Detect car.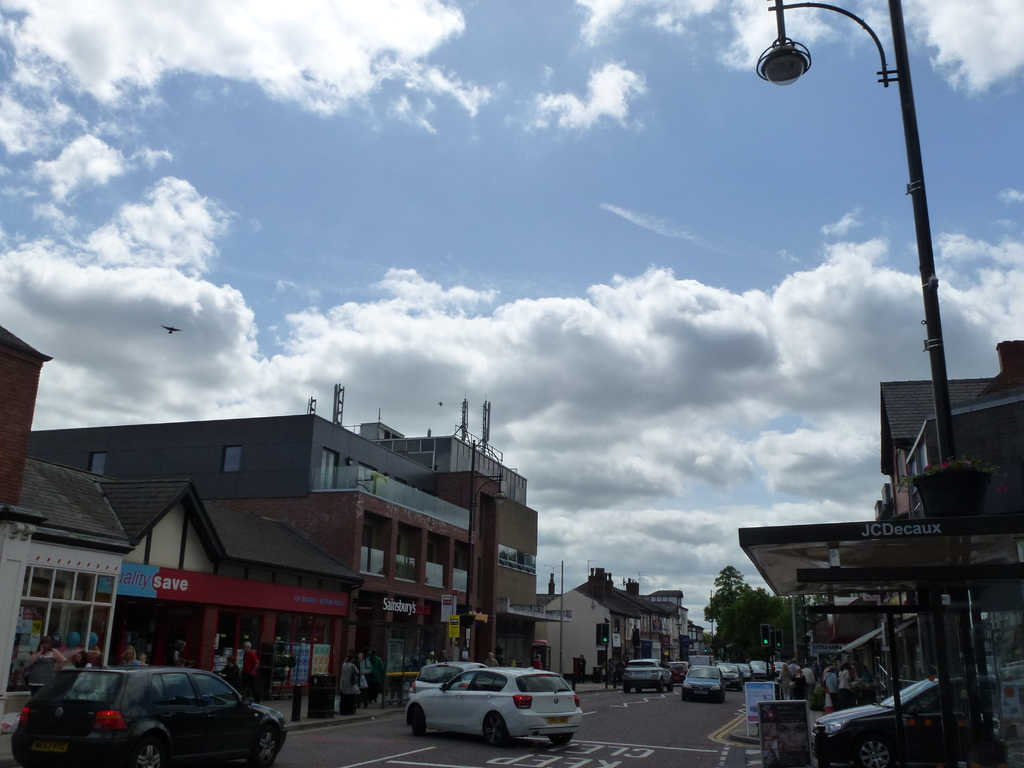
Detected at (x1=813, y1=675, x2=1017, y2=767).
